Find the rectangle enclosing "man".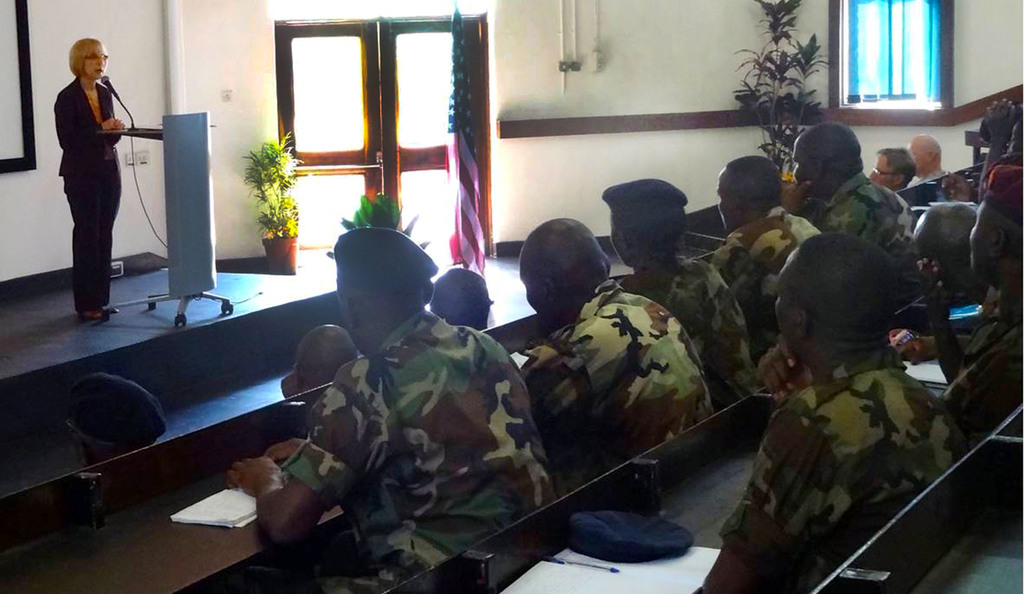
609/173/757/413.
